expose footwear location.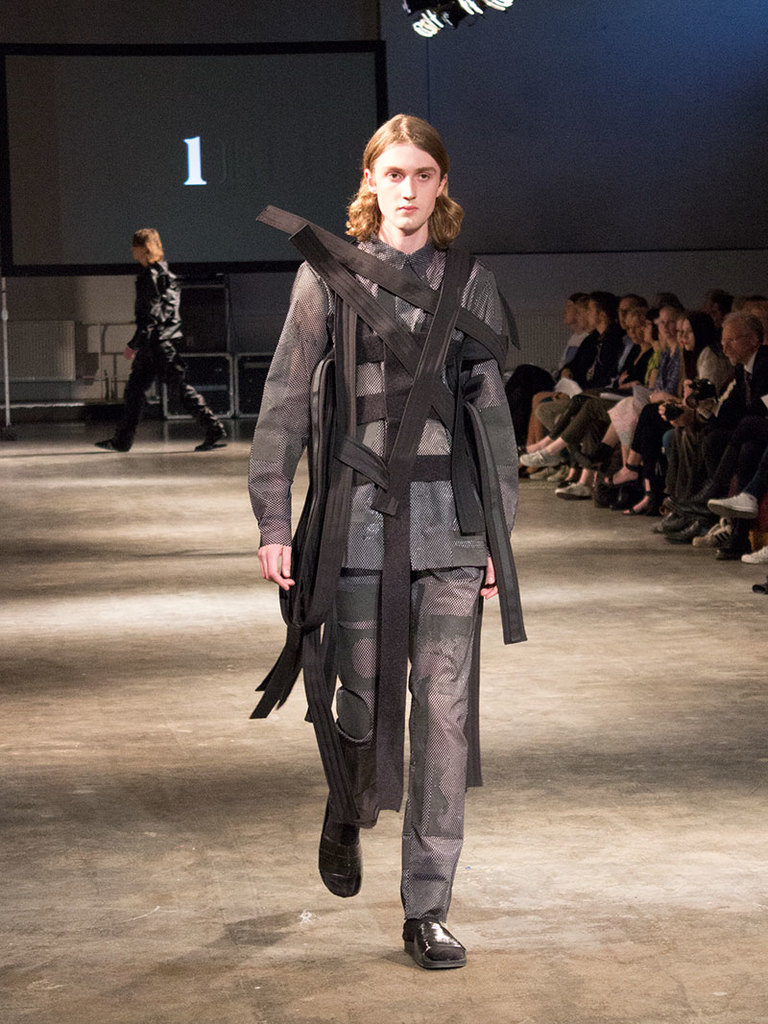
Exposed at (x1=317, y1=790, x2=361, y2=895).
